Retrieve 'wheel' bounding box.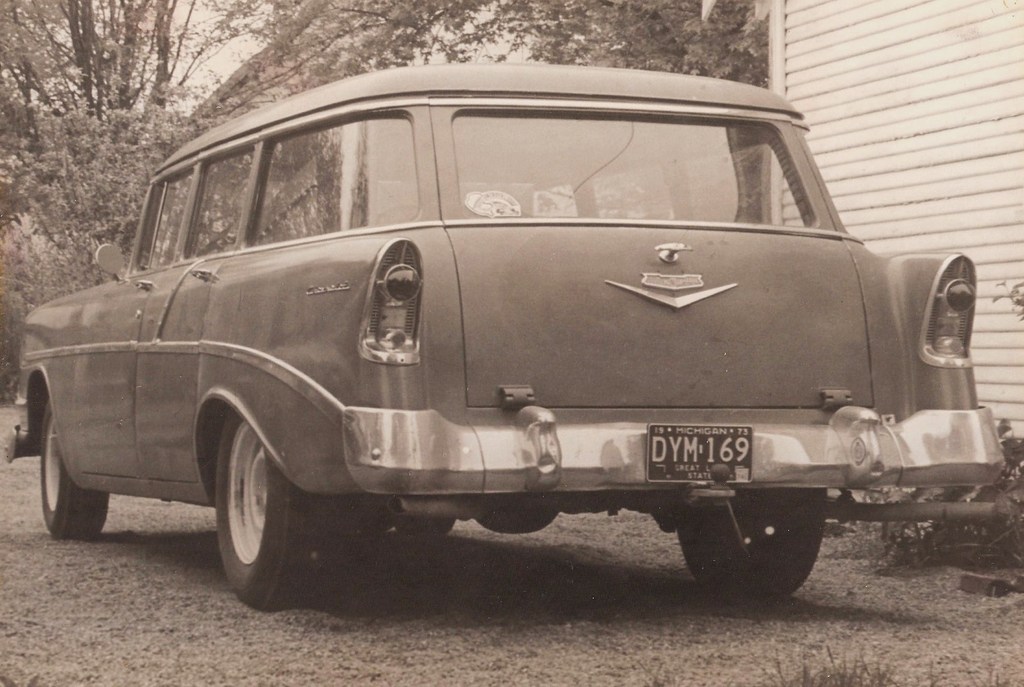
Bounding box: [left=399, top=516, right=452, bottom=538].
